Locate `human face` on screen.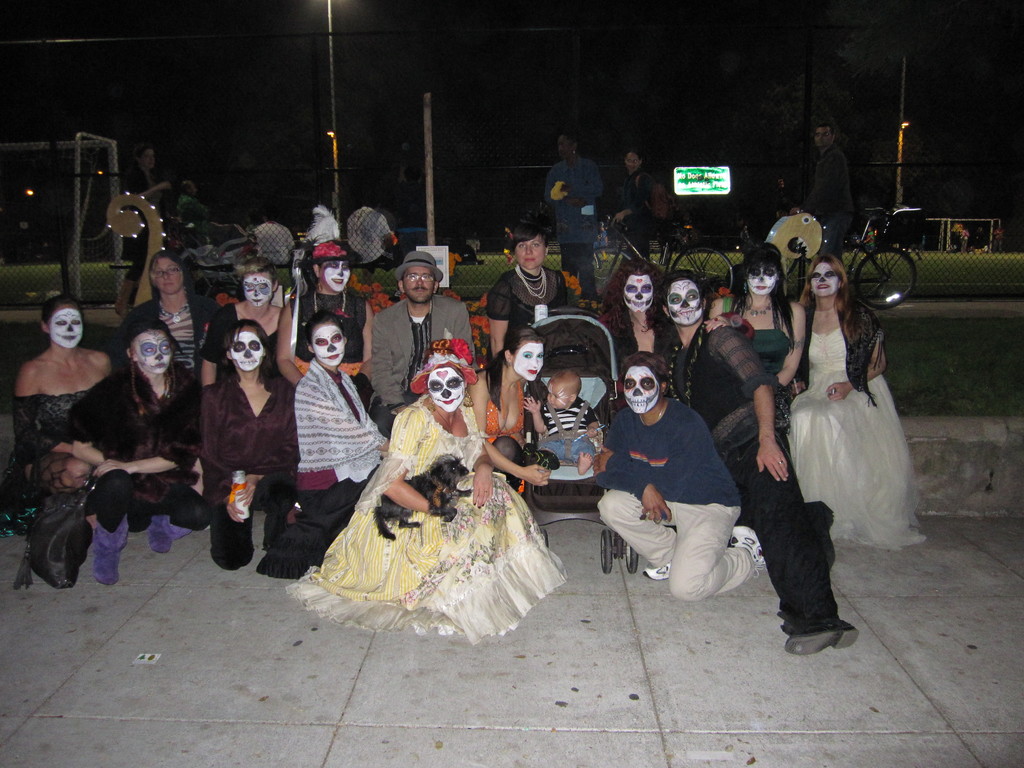
On screen at box=[313, 320, 349, 362].
